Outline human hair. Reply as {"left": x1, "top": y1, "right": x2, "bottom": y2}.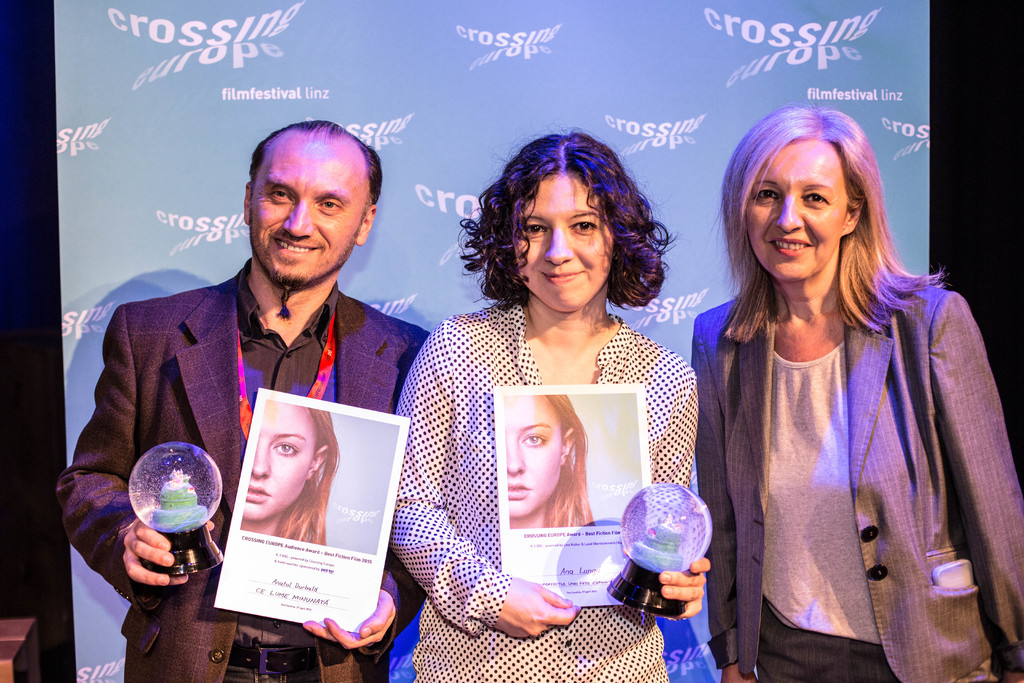
{"left": 253, "top": 118, "right": 380, "bottom": 210}.
